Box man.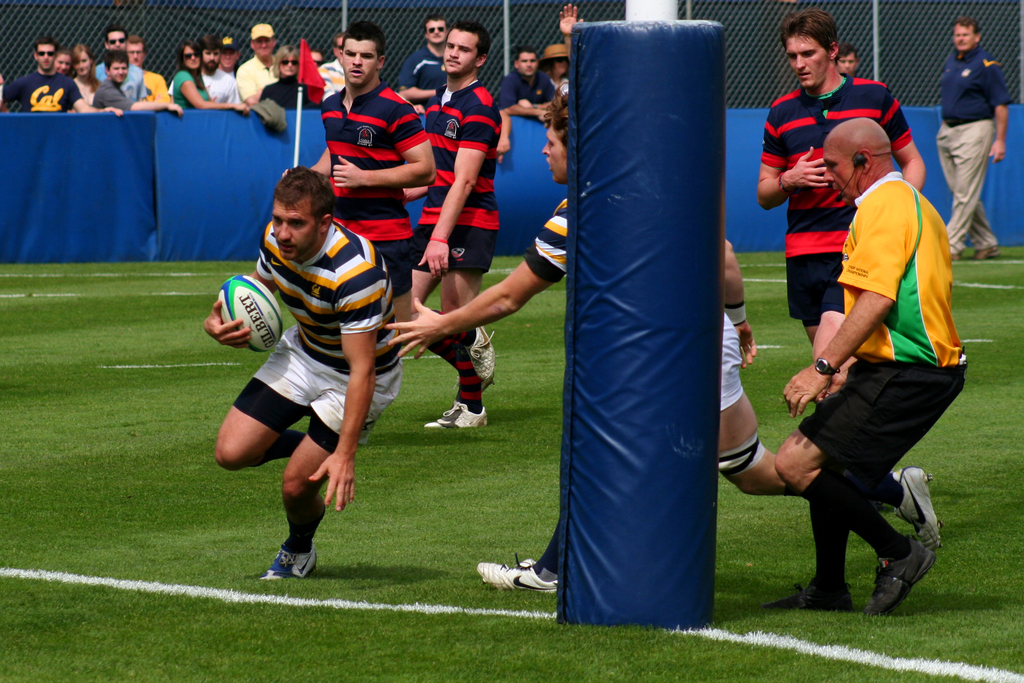
select_region(198, 170, 401, 595).
